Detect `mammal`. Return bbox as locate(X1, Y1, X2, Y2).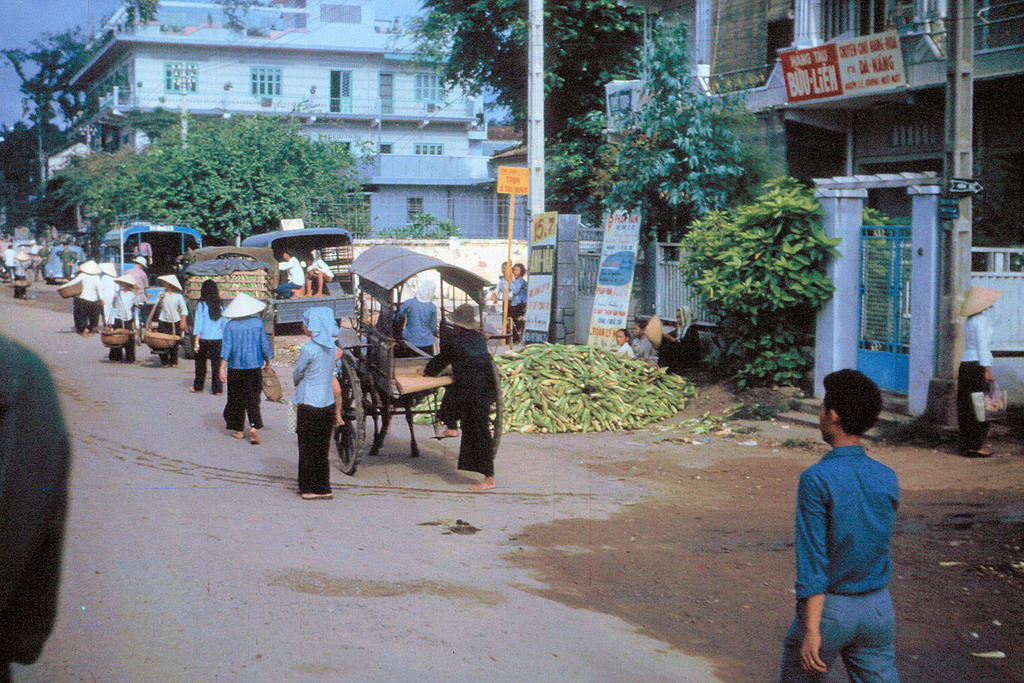
locate(302, 249, 335, 295).
